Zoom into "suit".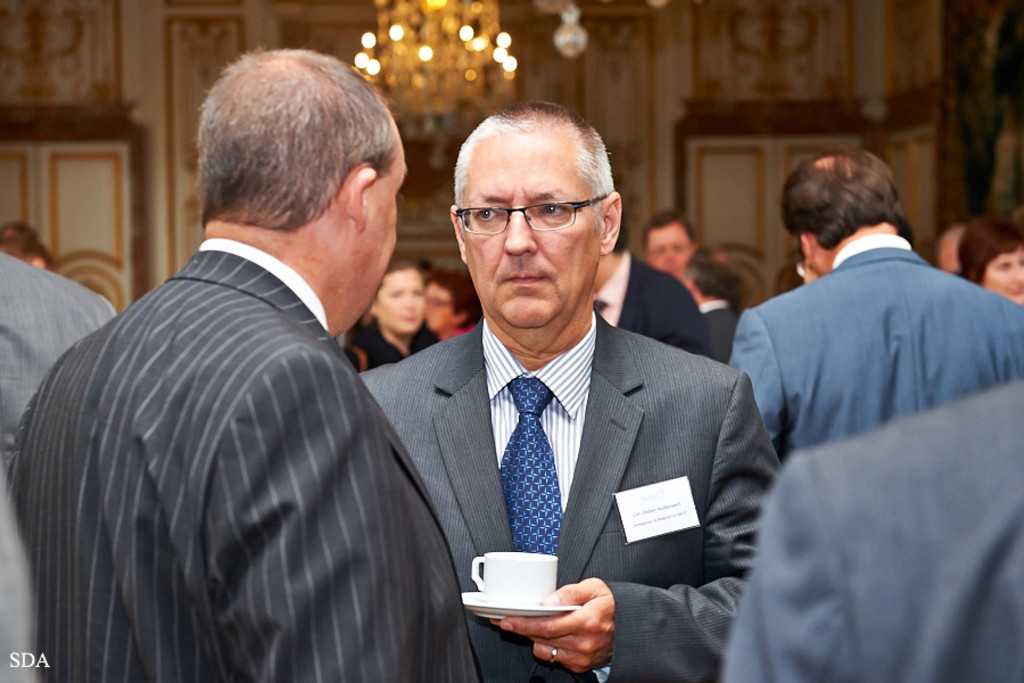
Zoom target: (725, 232, 1023, 451).
